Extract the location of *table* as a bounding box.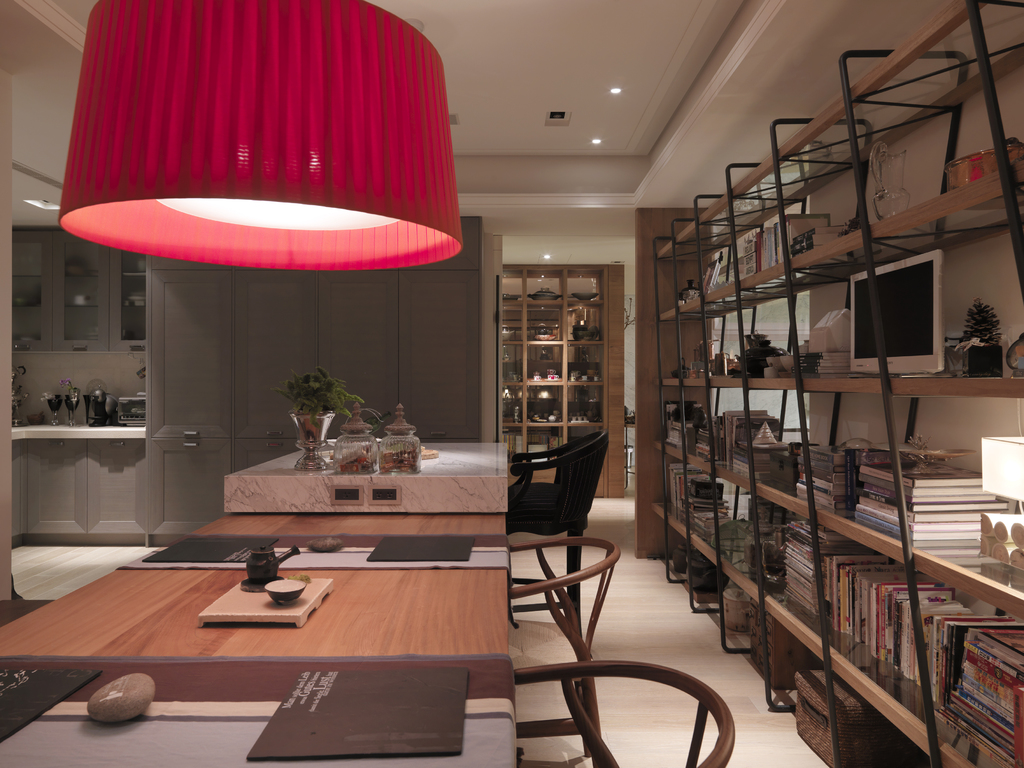
(0,537,518,767).
